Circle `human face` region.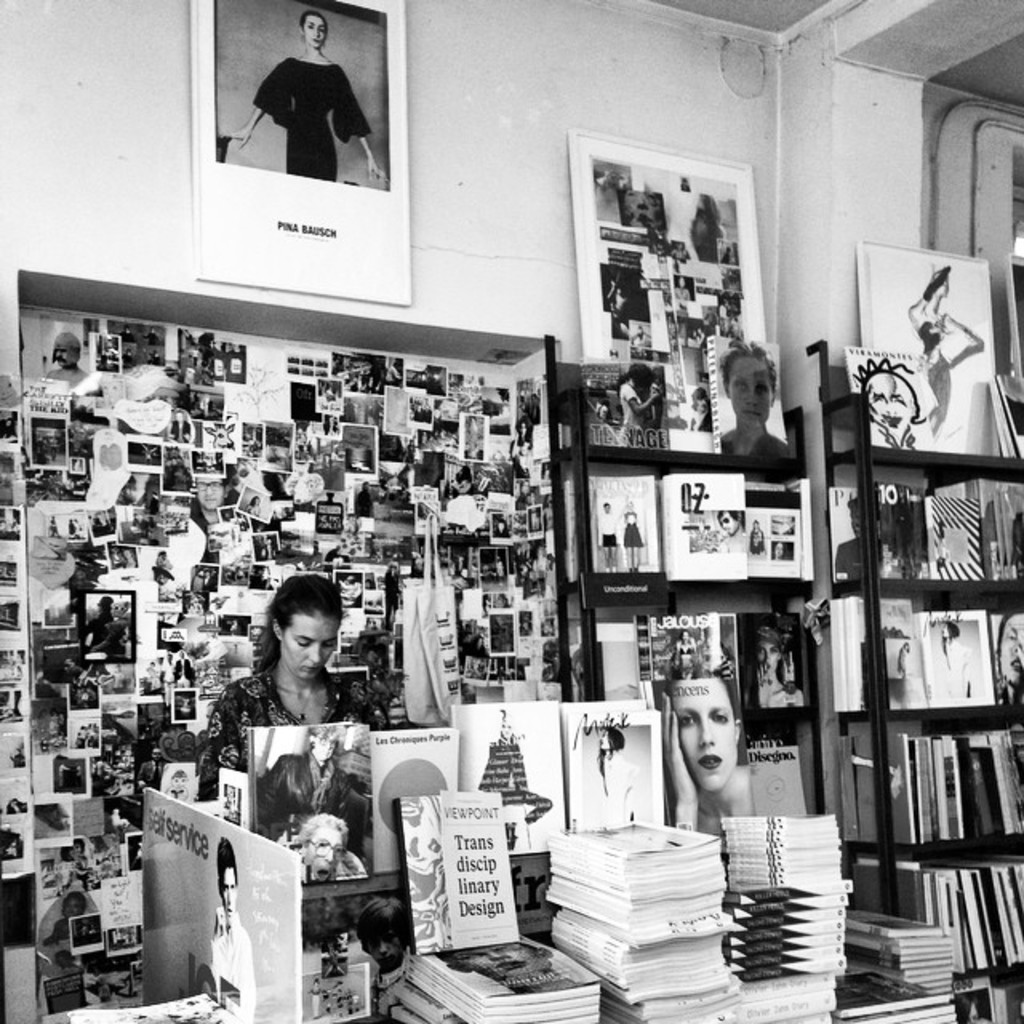
Region: 219/867/237/926.
